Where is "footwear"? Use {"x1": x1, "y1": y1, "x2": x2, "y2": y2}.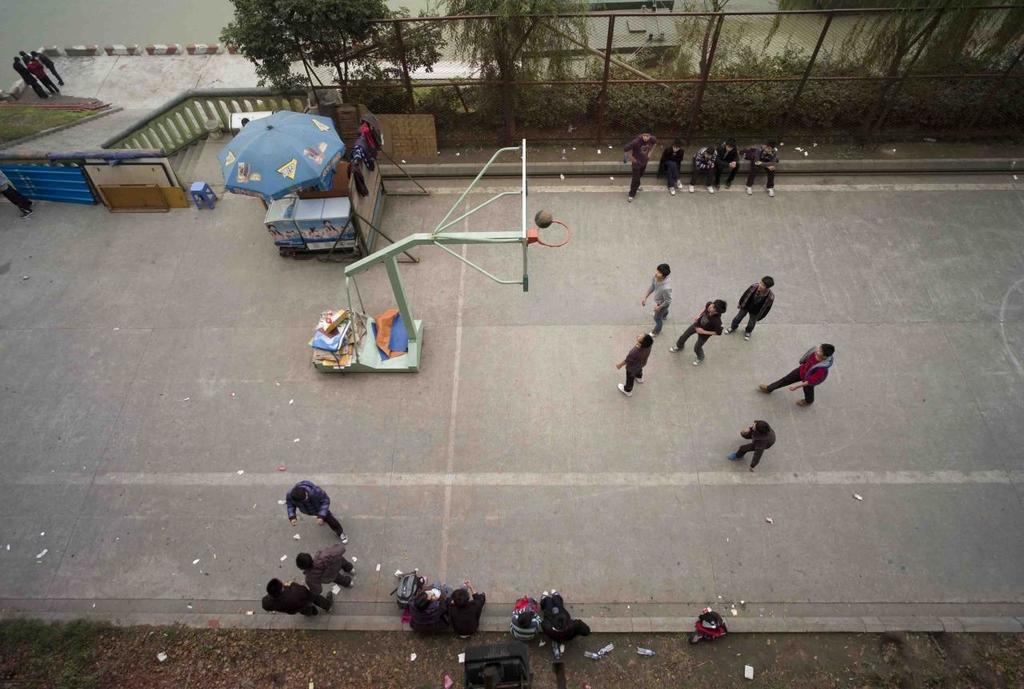
{"x1": 742, "y1": 186, "x2": 750, "y2": 196}.
